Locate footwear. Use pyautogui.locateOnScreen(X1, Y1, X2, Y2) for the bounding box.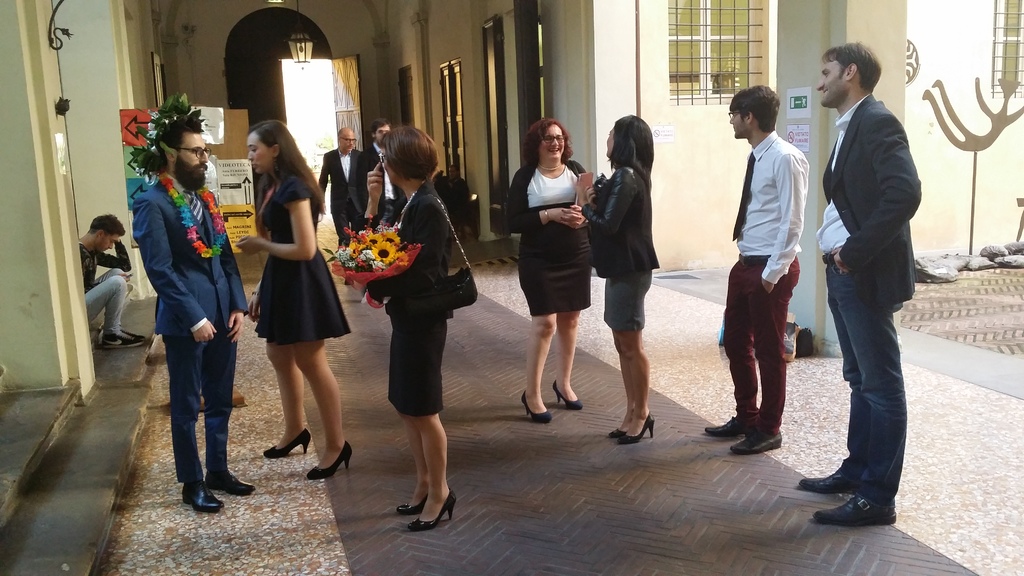
pyautogui.locateOnScreen(619, 414, 653, 444).
